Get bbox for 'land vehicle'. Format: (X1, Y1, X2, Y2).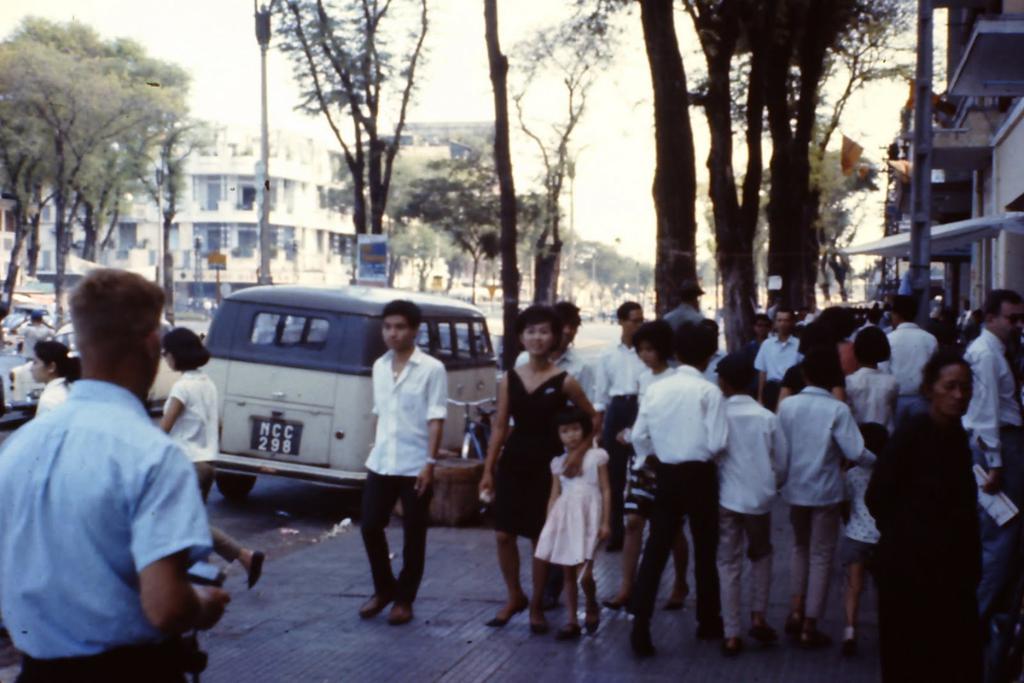
(444, 397, 498, 462).
